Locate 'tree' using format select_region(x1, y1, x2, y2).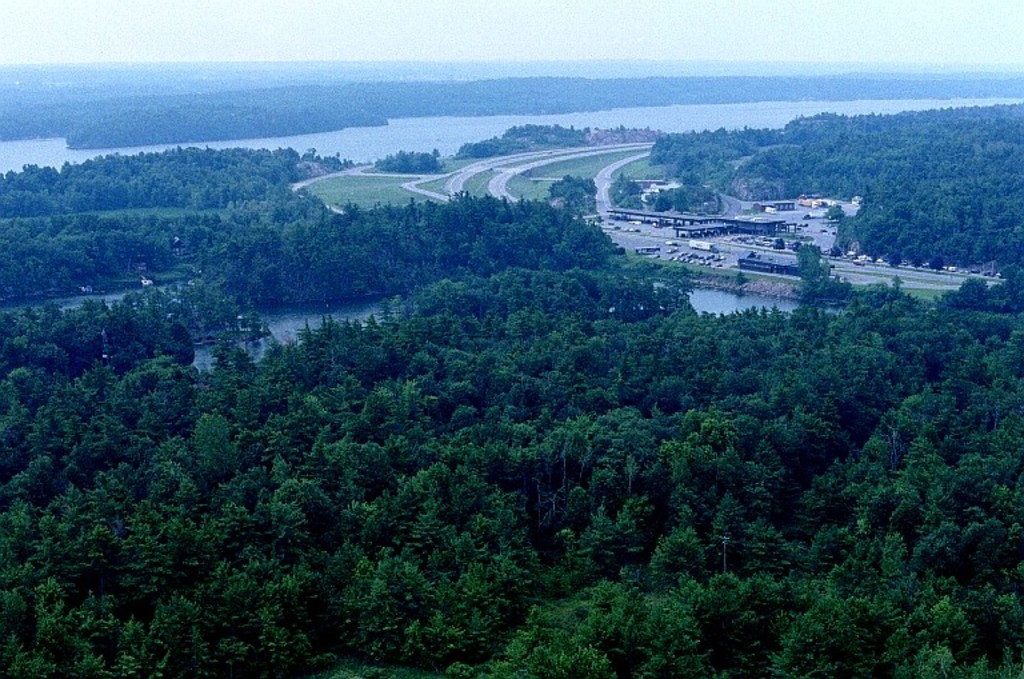
select_region(539, 171, 599, 211).
